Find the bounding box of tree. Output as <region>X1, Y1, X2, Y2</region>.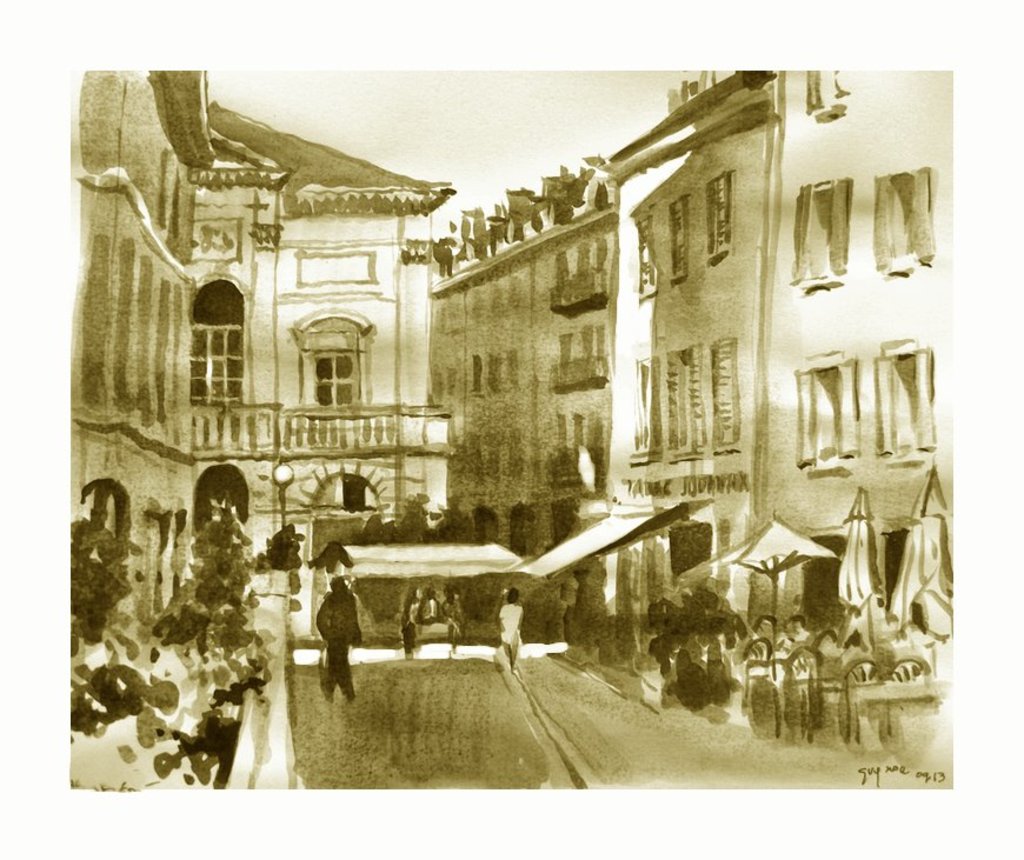
<region>65, 502, 213, 789</region>.
